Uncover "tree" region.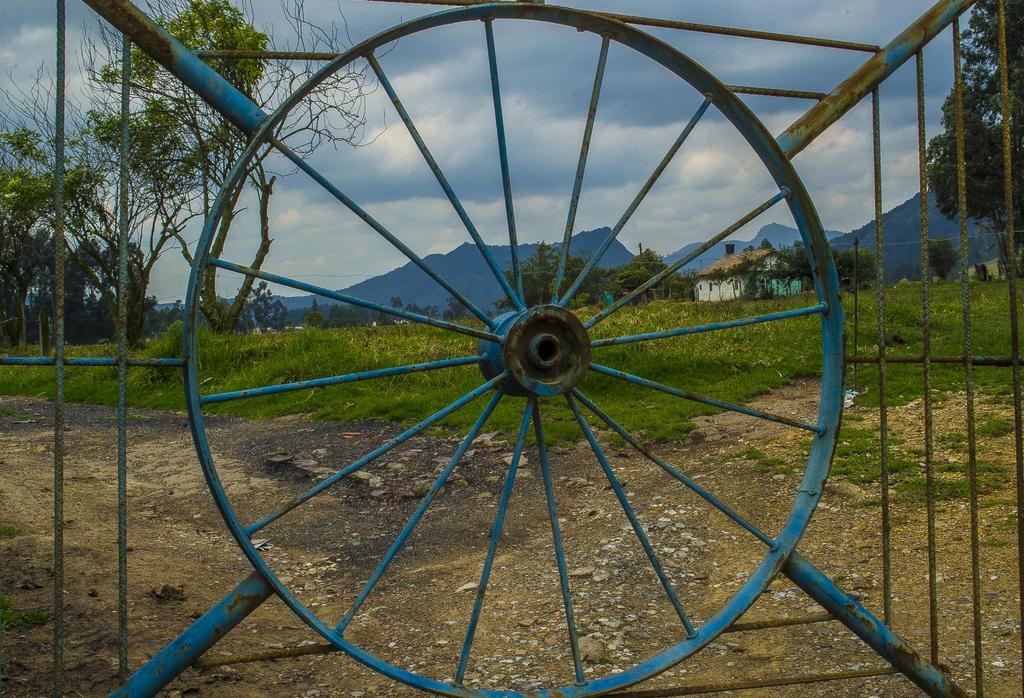
Uncovered: 71, 0, 383, 336.
